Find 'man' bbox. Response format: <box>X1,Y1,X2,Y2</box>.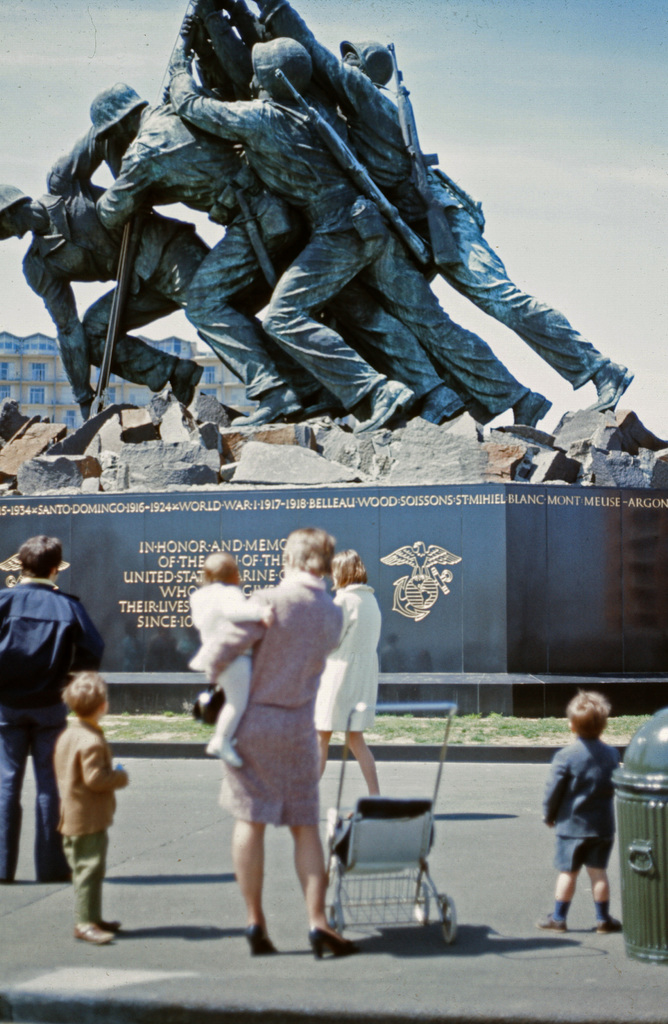
<box>0,536,101,882</box>.
